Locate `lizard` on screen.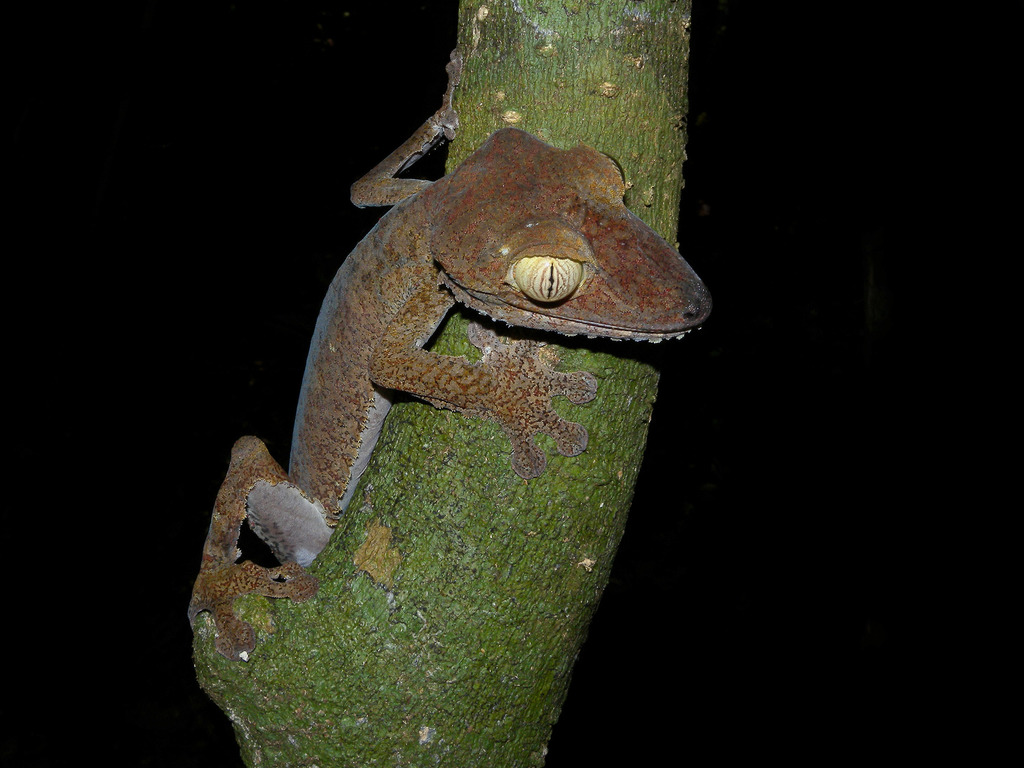
On screen at Rect(188, 101, 705, 726).
